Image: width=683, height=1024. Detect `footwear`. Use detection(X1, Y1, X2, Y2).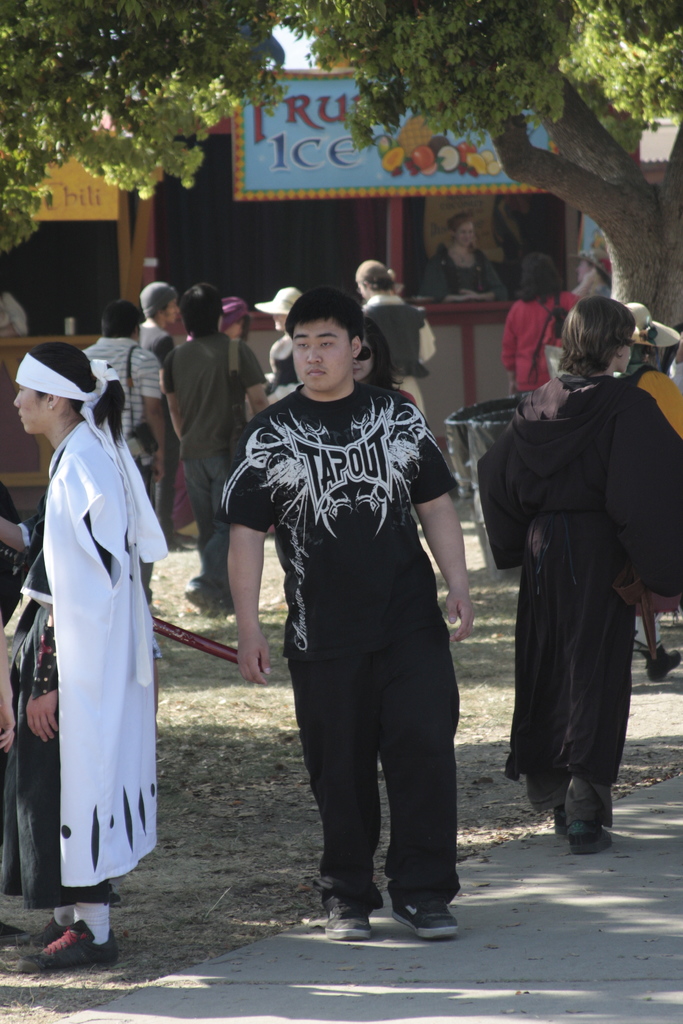
detection(34, 918, 120, 970).
